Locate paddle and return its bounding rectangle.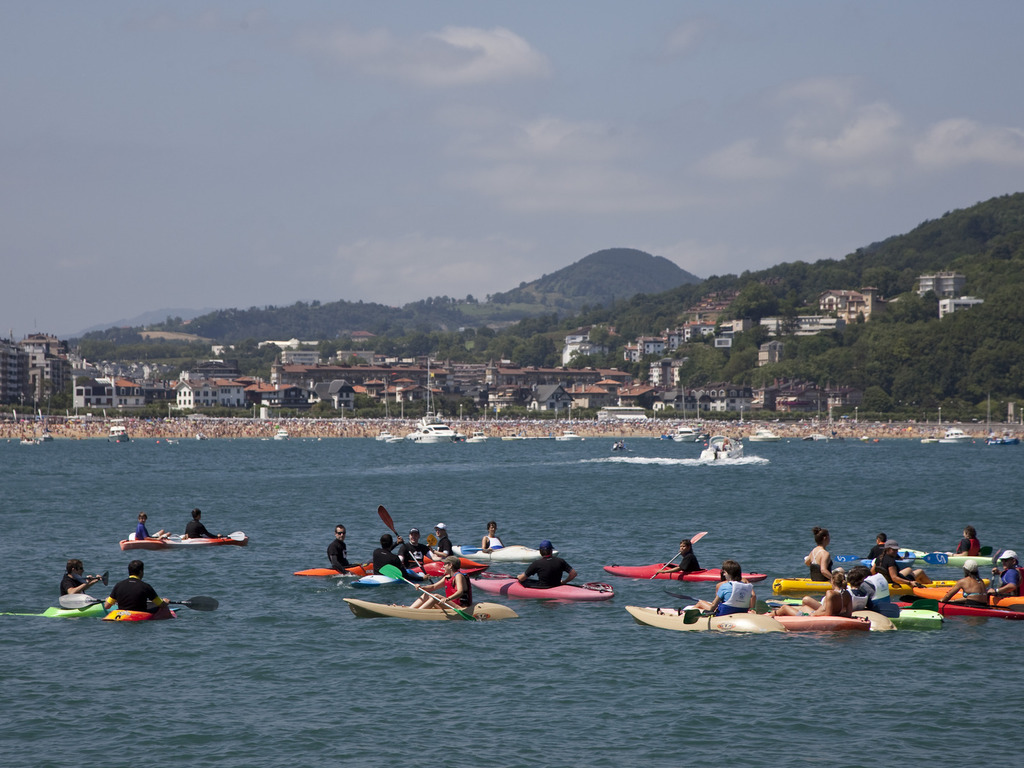
<box>768,603,902,619</box>.
